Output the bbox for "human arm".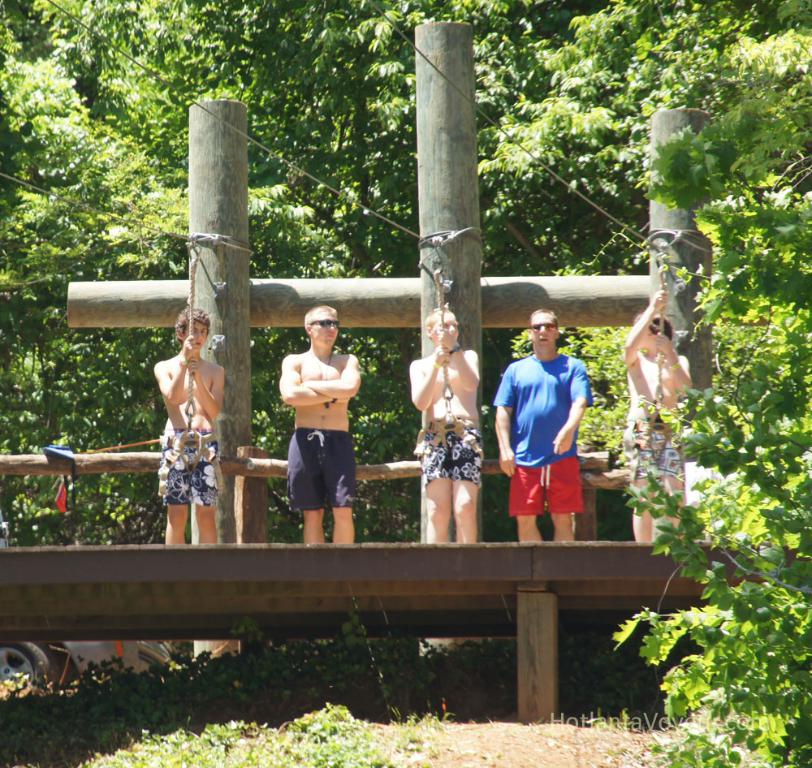
l=187, t=358, r=222, b=422.
